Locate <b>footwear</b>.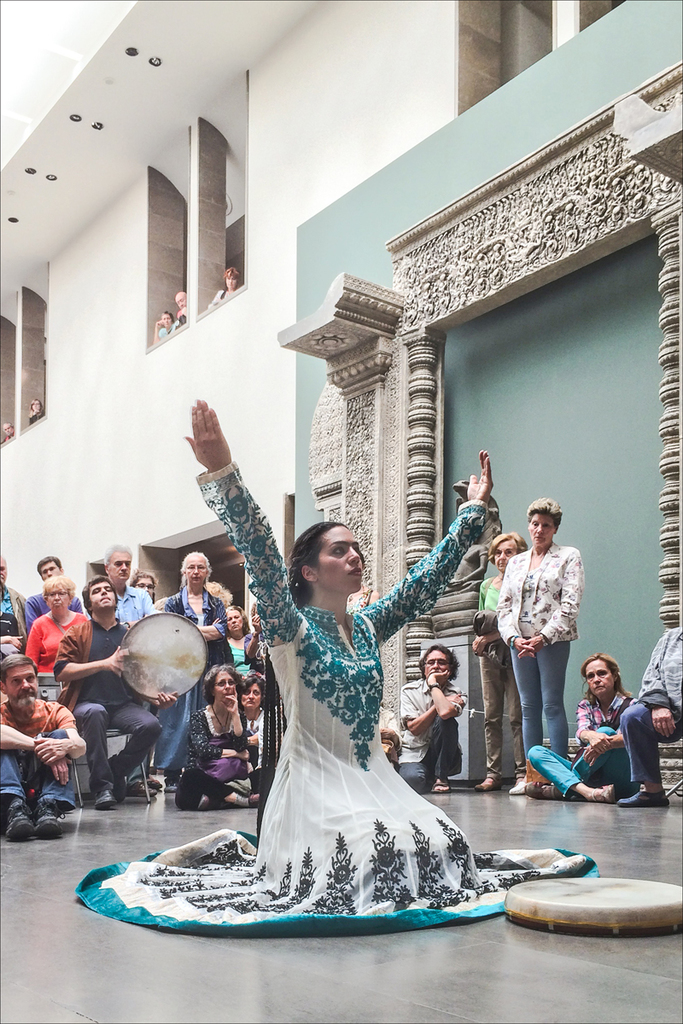
Bounding box: <box>32,800,64,843</box>.
